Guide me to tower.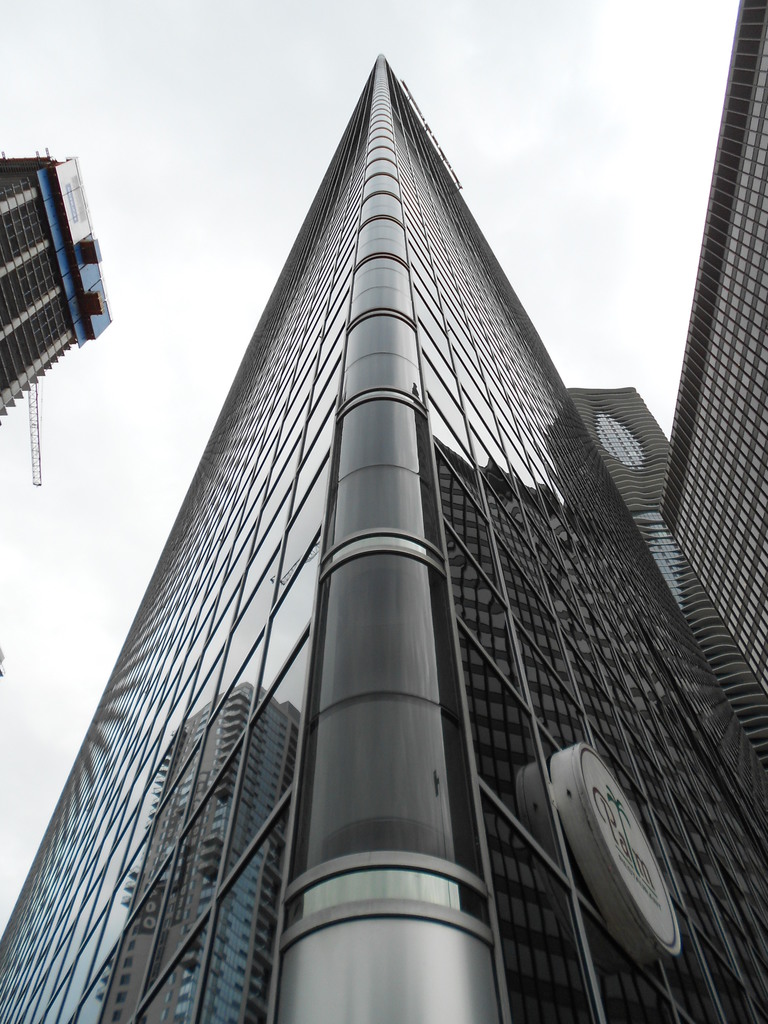
Guidance: 0 136 97 452.
